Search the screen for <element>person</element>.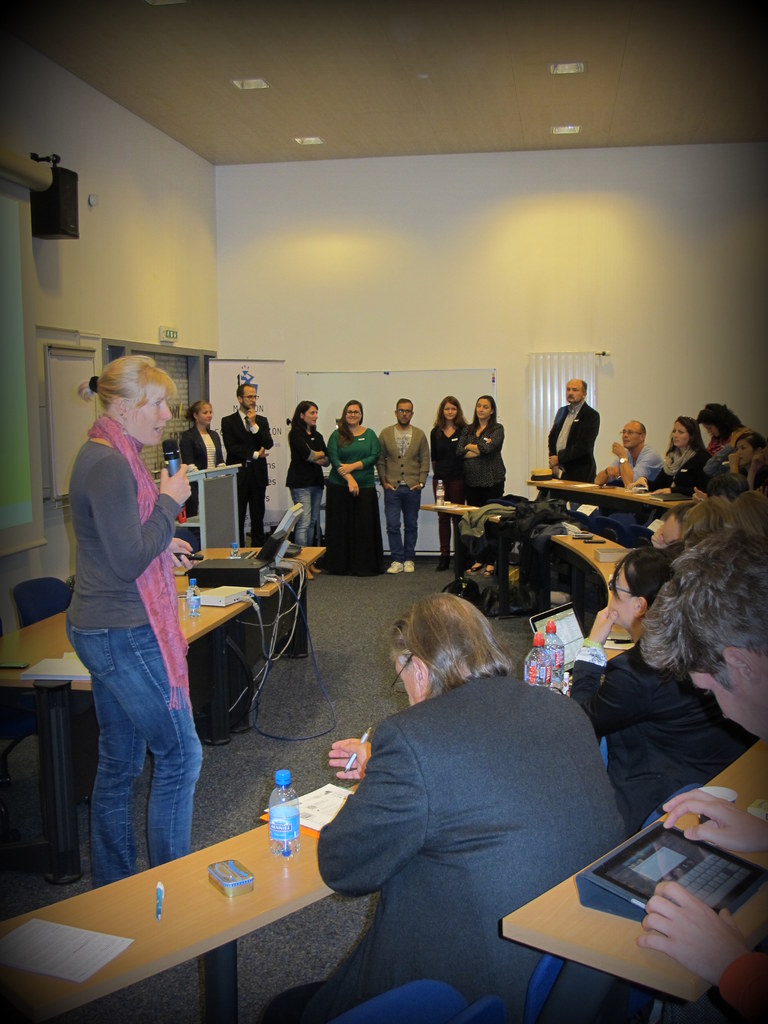
Found at box(648, 416, 701, 509).
